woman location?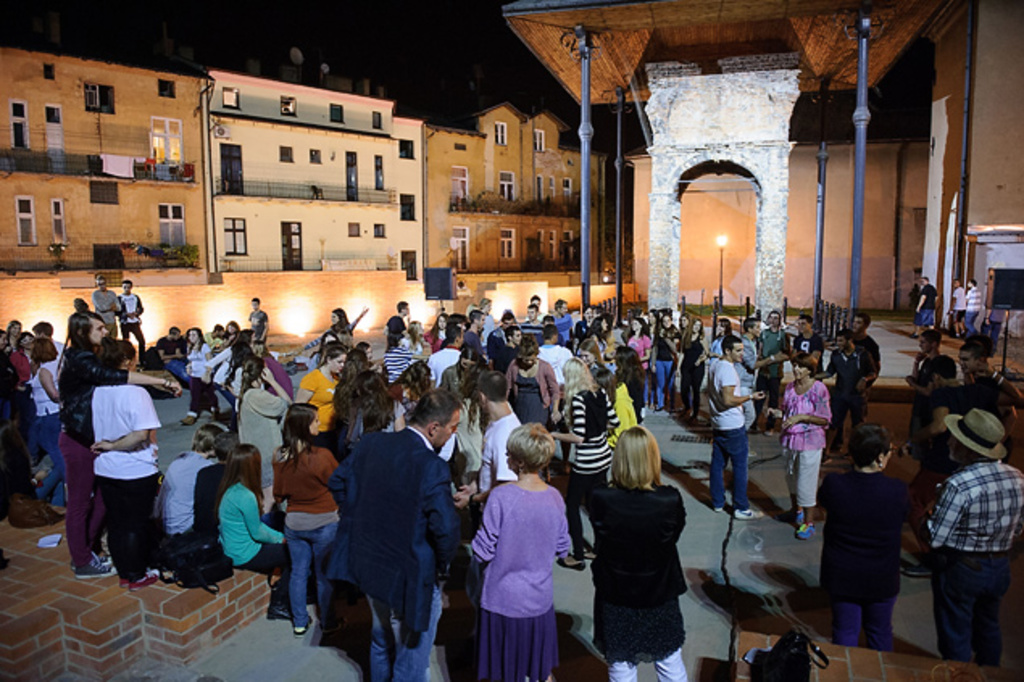
<box>589,364,640,447</box>
